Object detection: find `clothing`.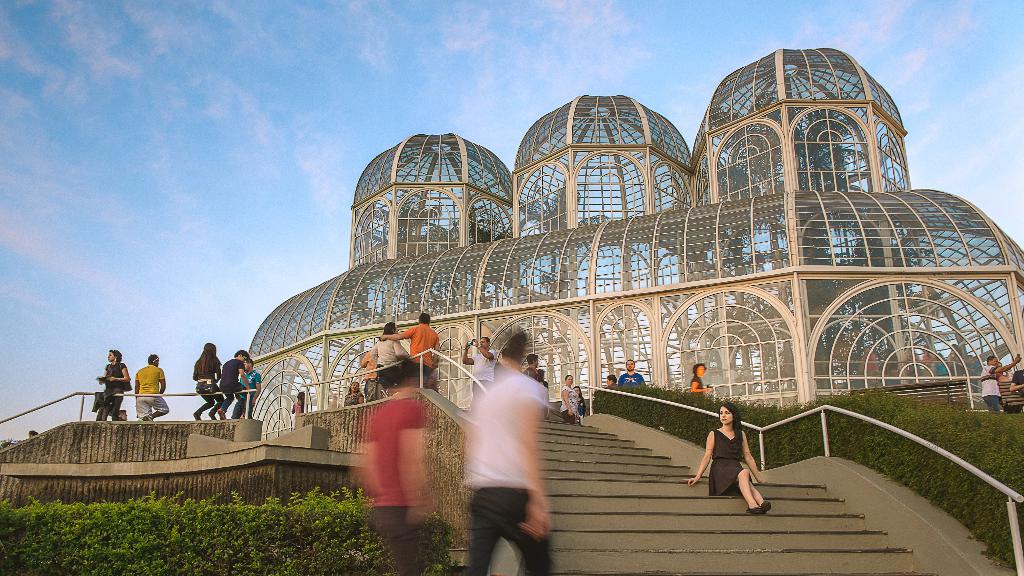
left=293, top=402, right=305, bottom=414.
